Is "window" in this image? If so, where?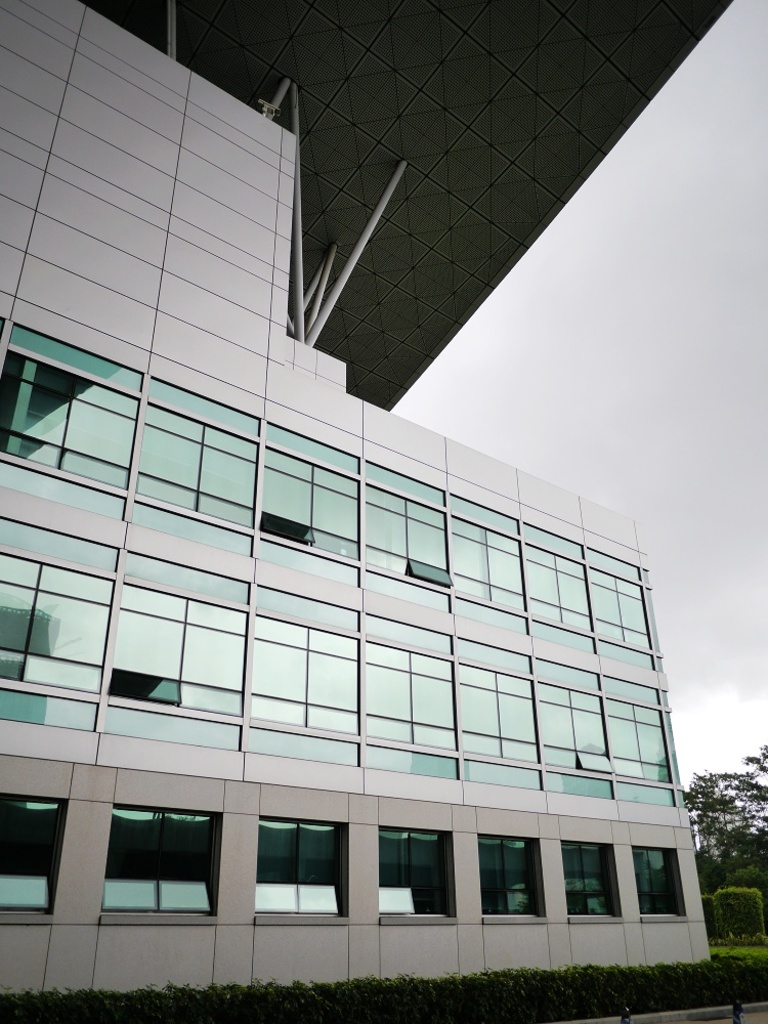
Yes, at detection(636, 849, 680, 919).
